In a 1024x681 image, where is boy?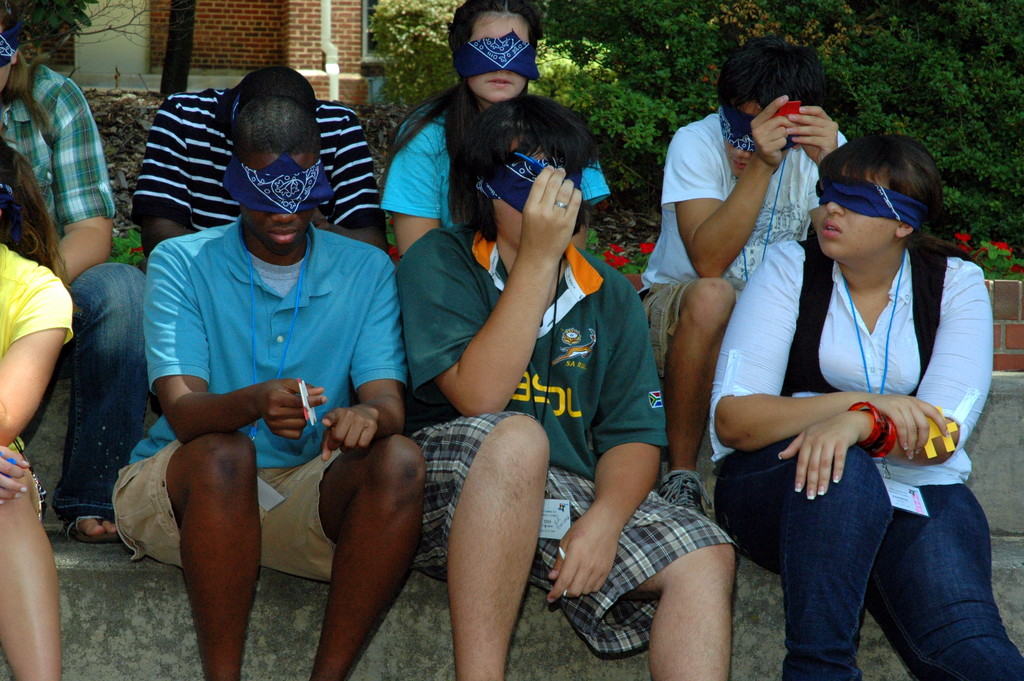
BBox(136, 63, 409, 250).
